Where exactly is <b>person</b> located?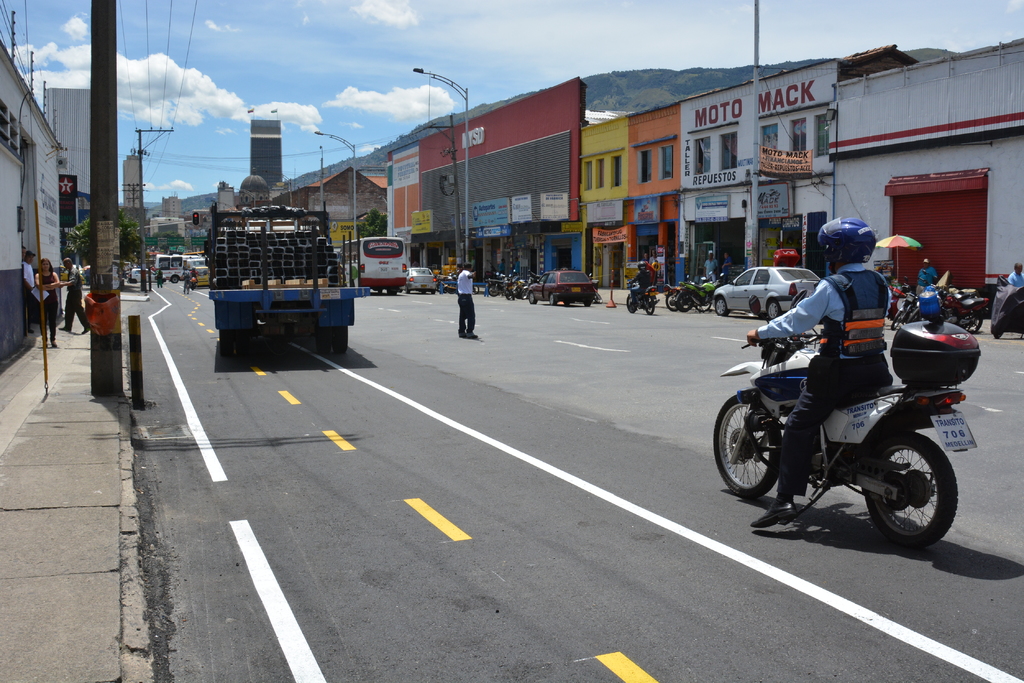
Its bounding box is {"left": 460, "top": 260, "right": 483, "bottom": 339}.
